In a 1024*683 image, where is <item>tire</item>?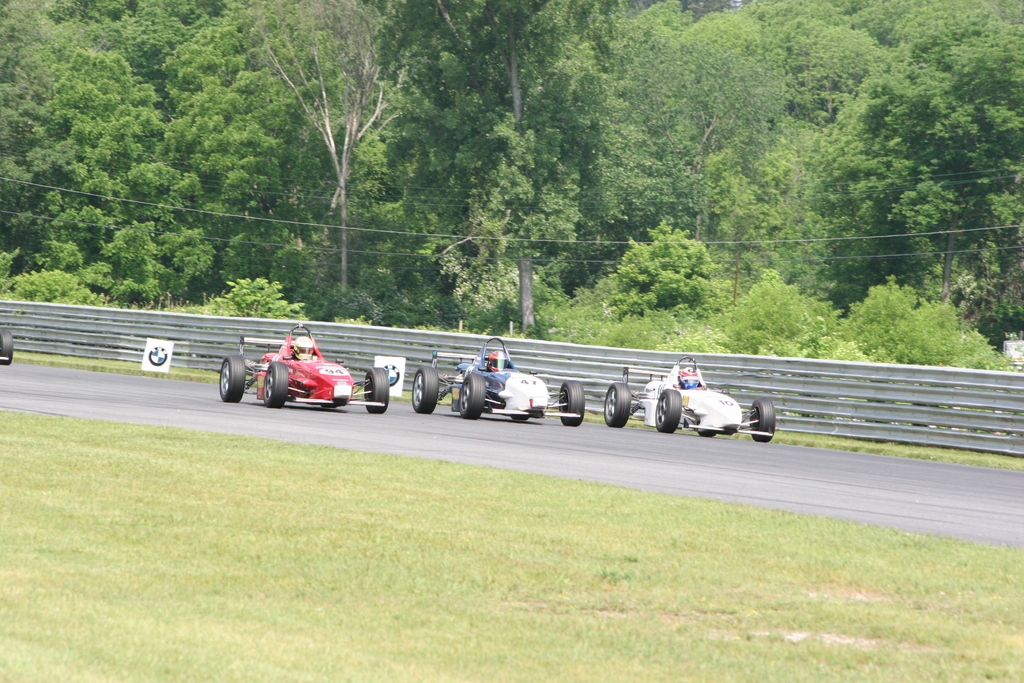
412/368/438/413.
